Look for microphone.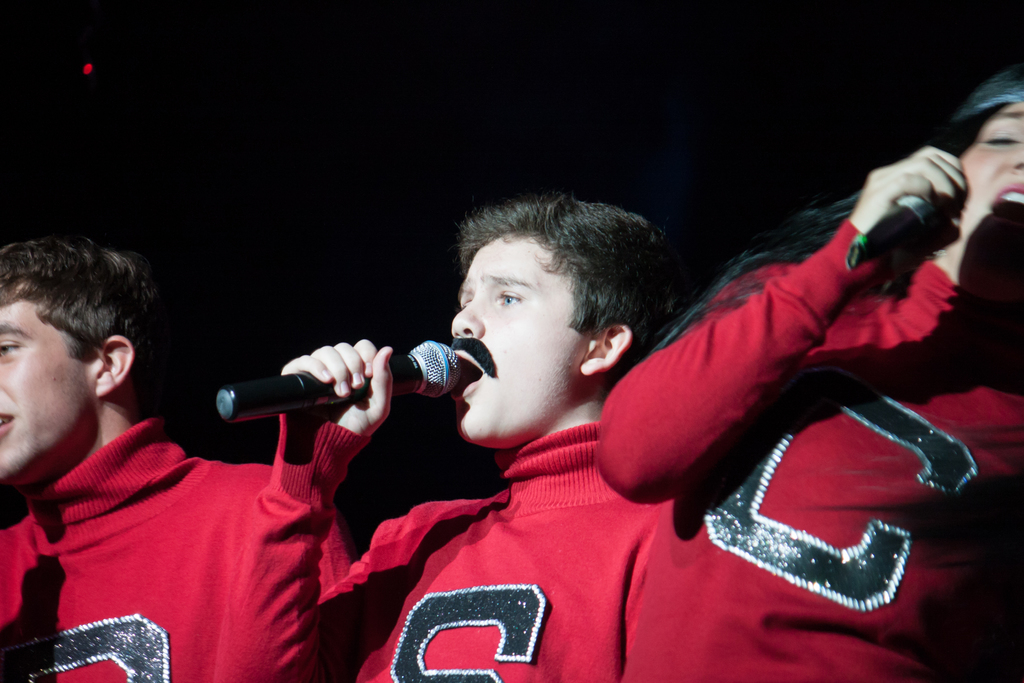
Found: {"left": 845, "top": 173, "right": 960, "bottom": 278}.
